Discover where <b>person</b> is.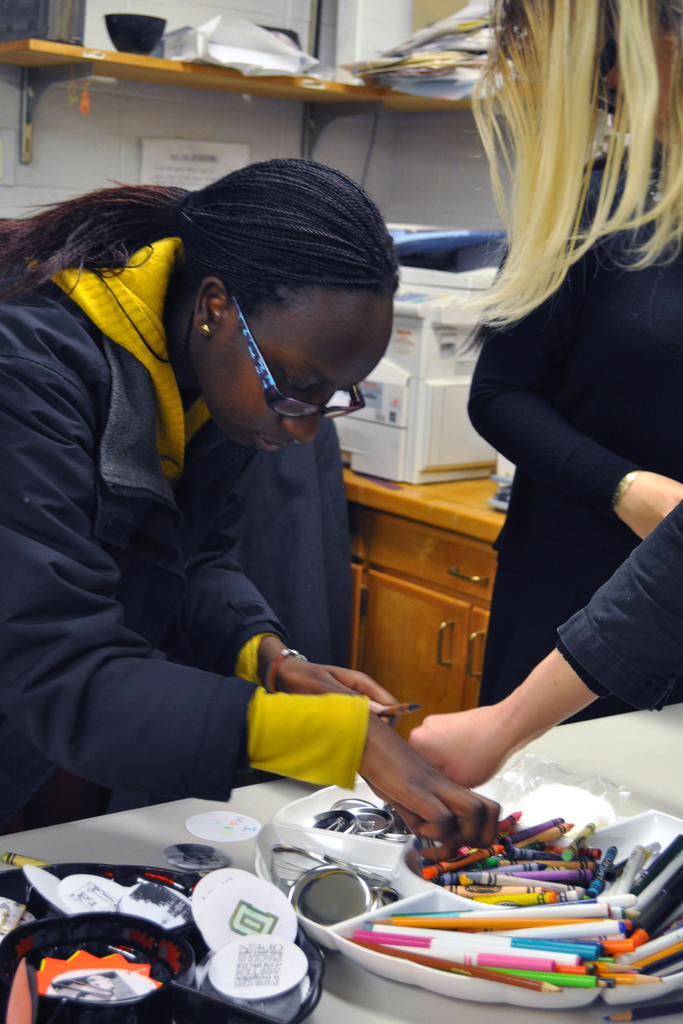
Discovered at Rect(0, 160, 508, 840).
